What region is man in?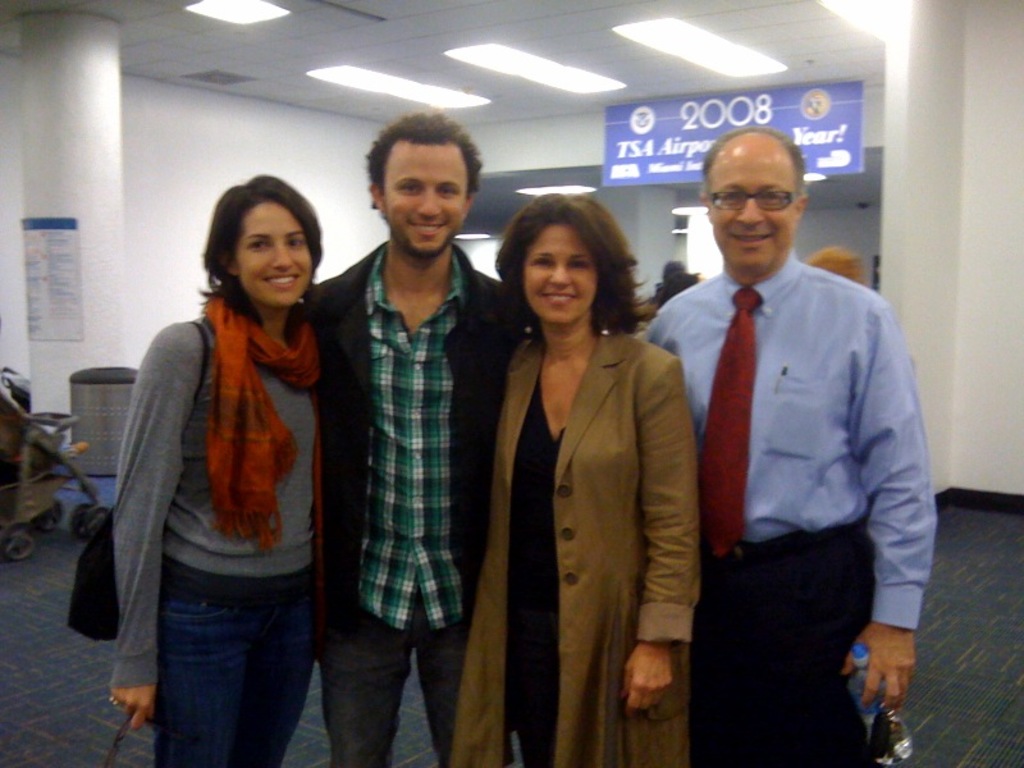
region(641, 129, 943, 755).
